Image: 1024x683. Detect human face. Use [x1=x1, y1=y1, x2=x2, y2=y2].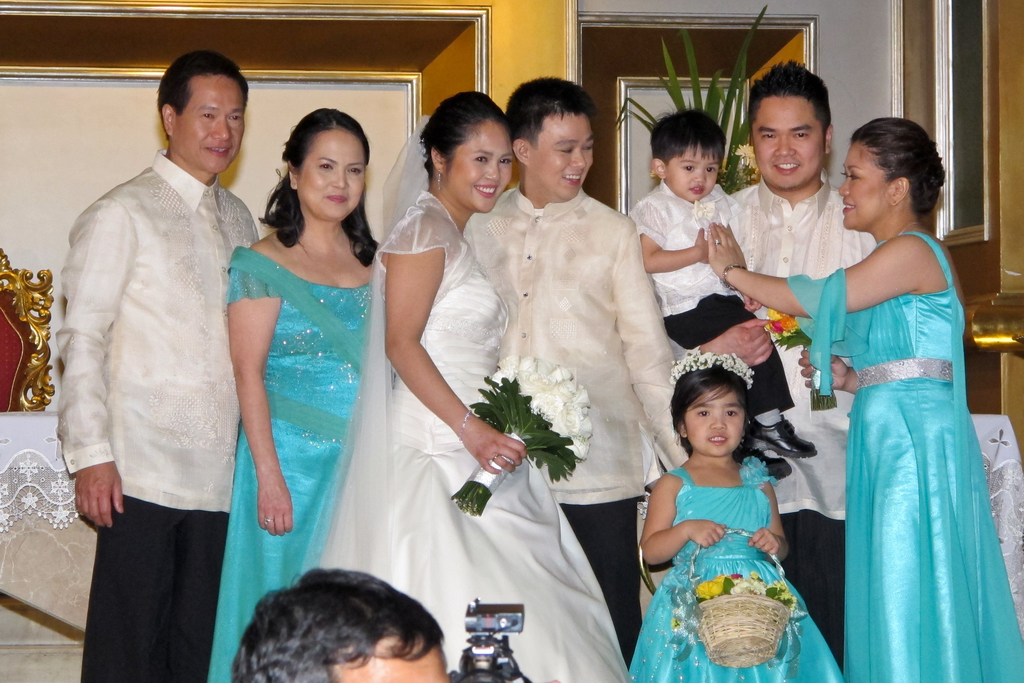
[x1=527, y1=110, x2=601, y2=199].
